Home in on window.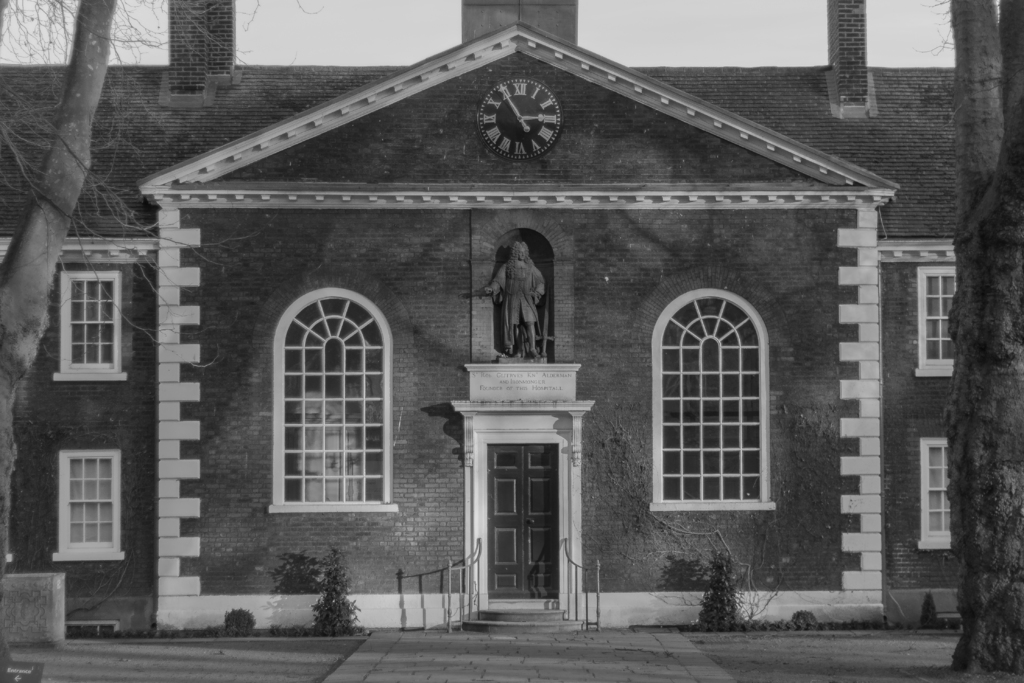
Homed in at [273,290,396,511].
